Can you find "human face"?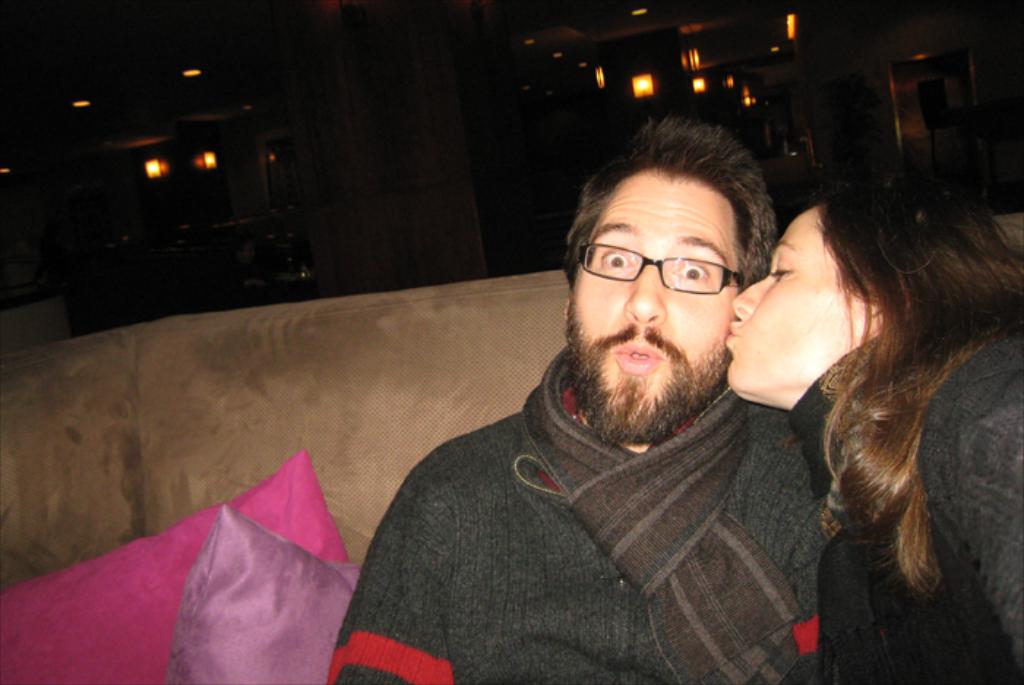
Yes, bounding box: 726/202/875/389.
